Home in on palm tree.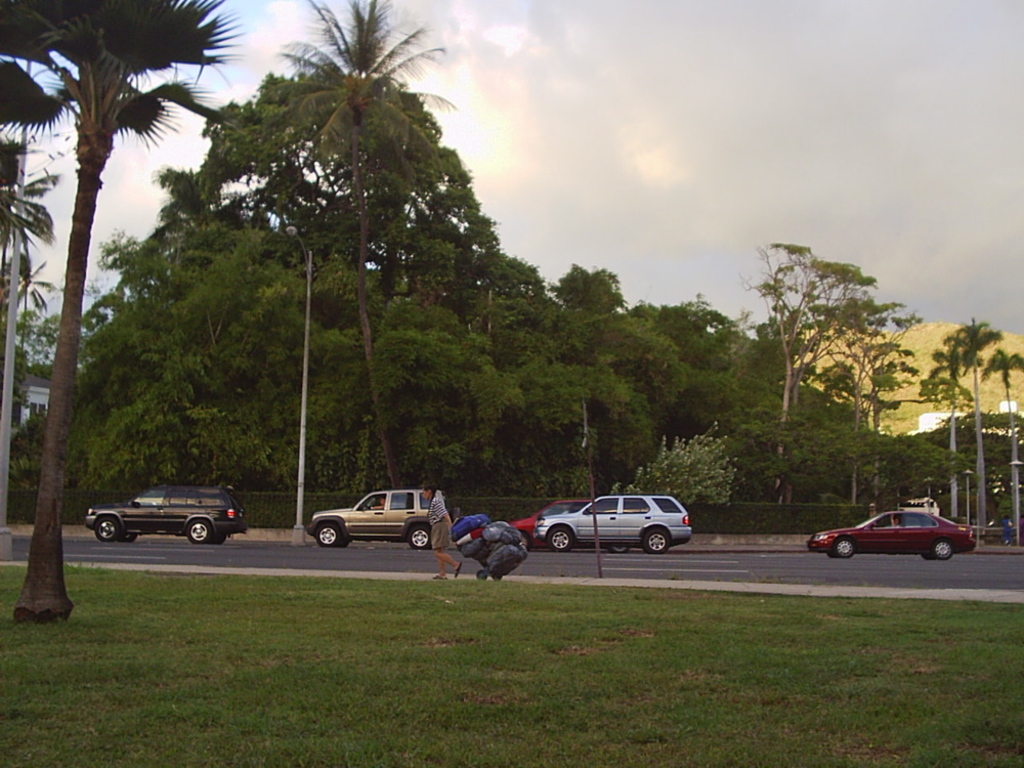
Homed in at {"left": 822, "top": 314, "right": 901, "bottom": 482}.
